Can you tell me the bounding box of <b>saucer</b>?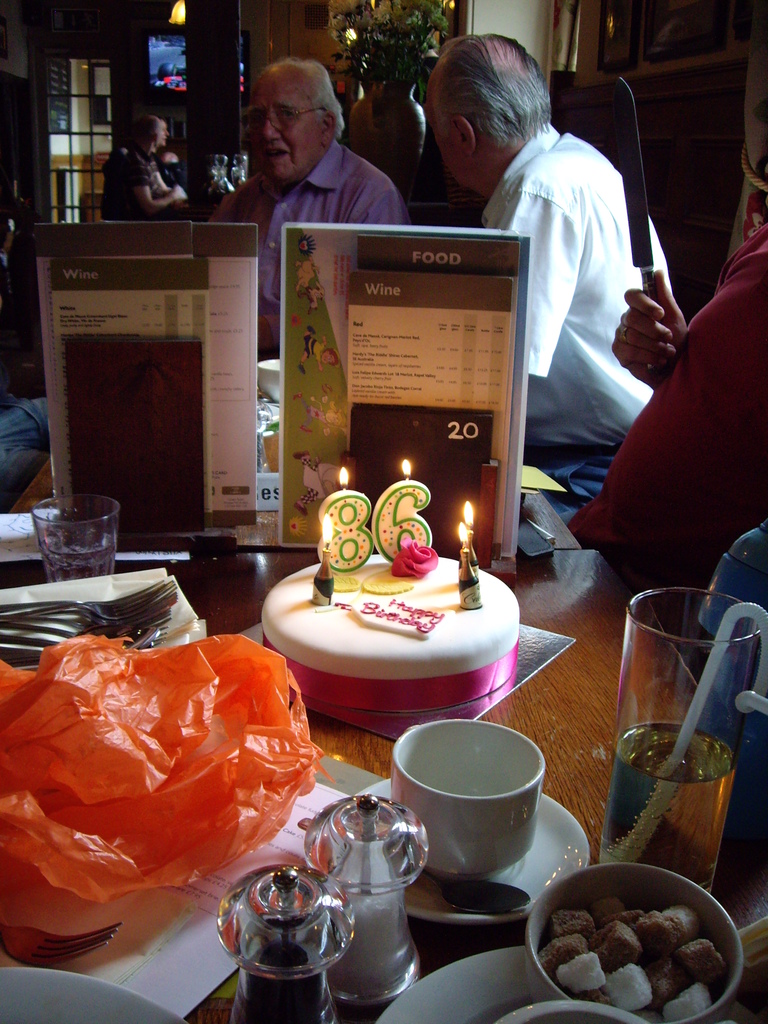
bbox=(352, 776, 589, 924).
